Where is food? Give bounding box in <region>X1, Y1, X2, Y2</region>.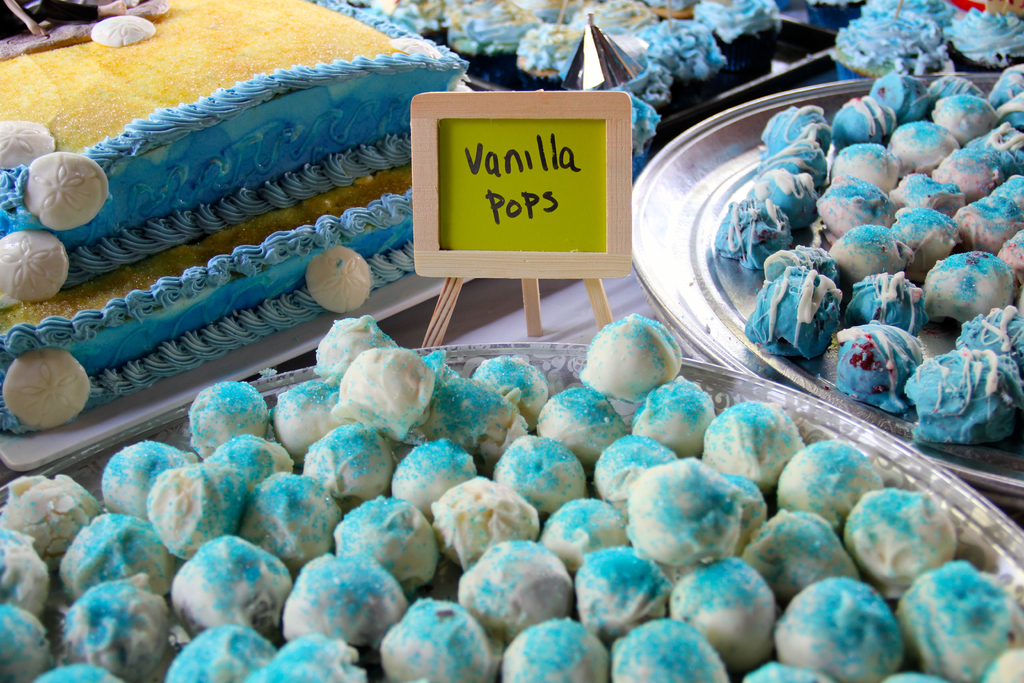
<region>0, 315, 1023, 682</region>.
